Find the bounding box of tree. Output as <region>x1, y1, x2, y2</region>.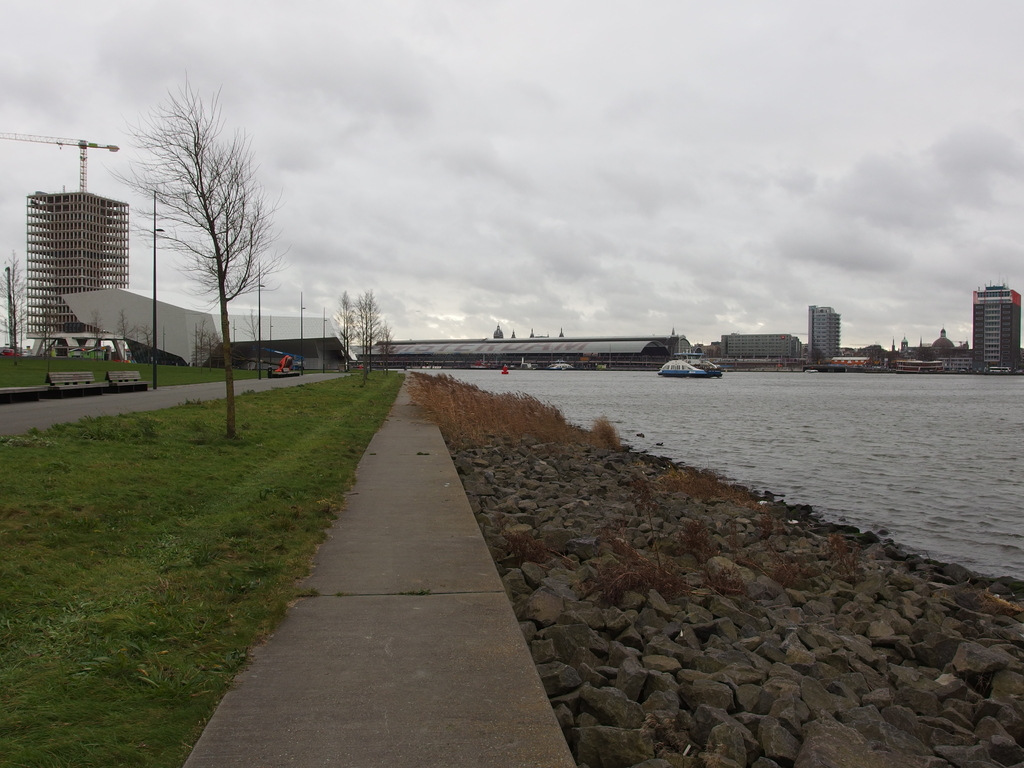
<region>0, 249, 29, 352</region>.
